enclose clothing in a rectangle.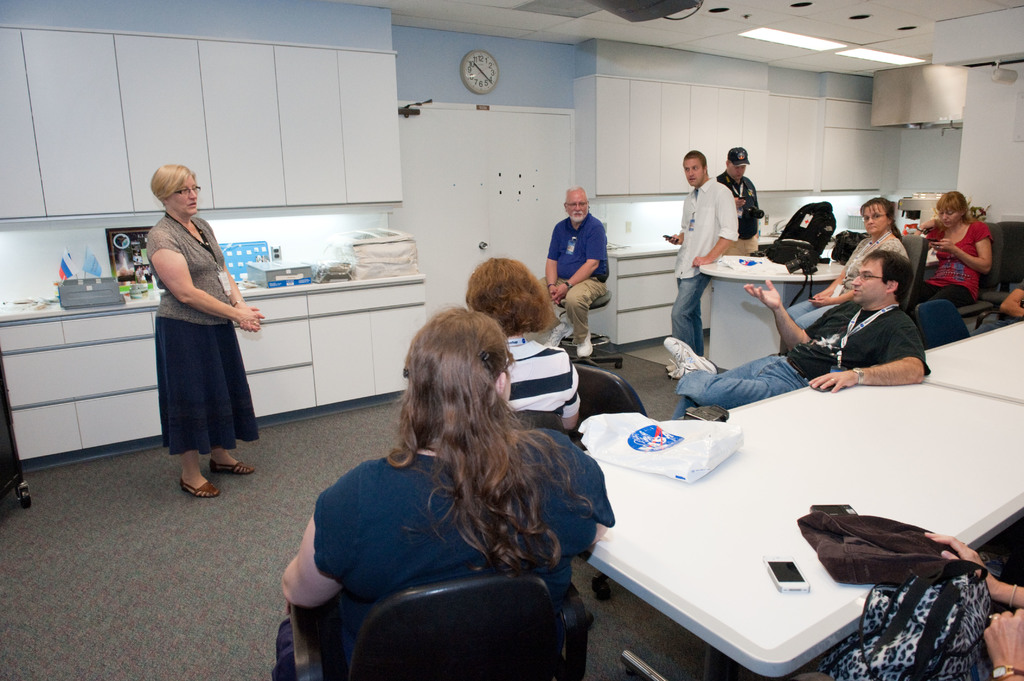
bbox(917, 216, 995, 308).
